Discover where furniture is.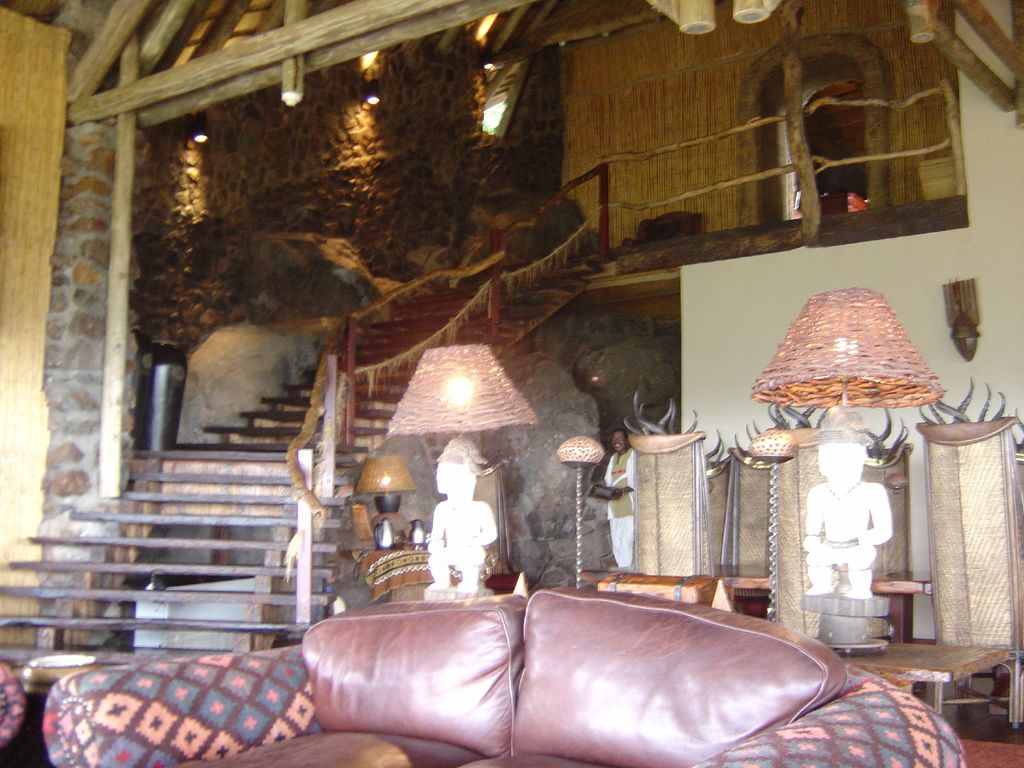
Discovered at 0 583 965 767.
